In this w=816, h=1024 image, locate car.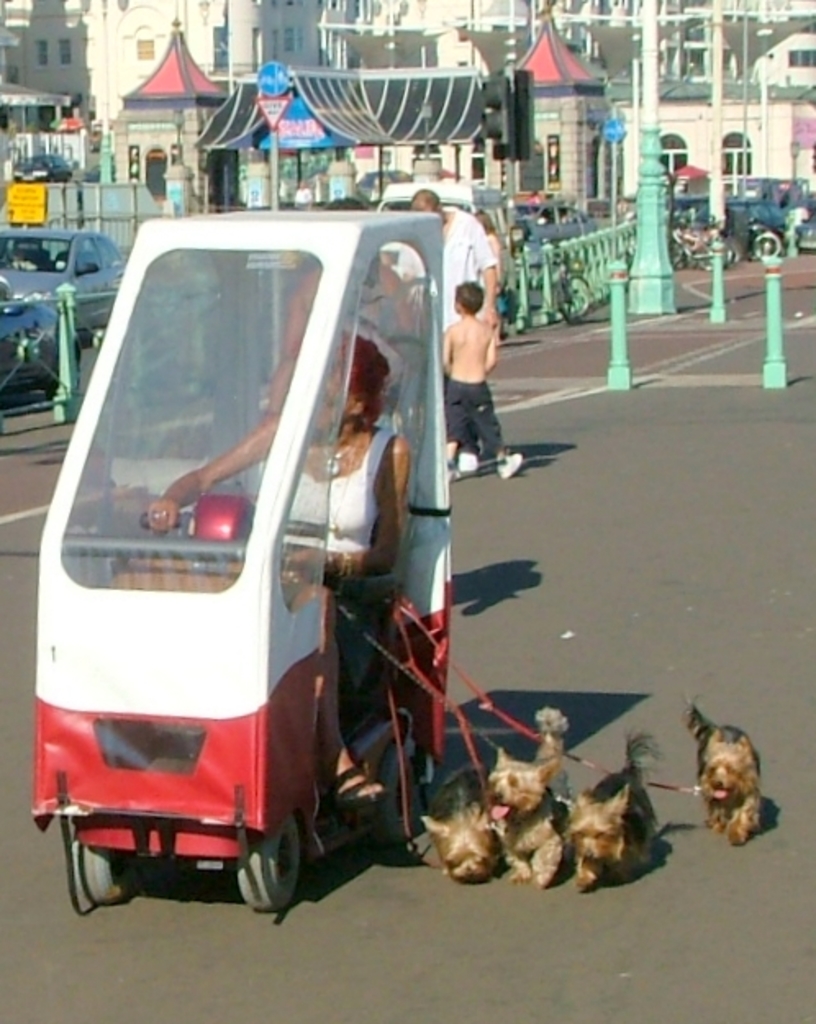
Bounding box: crop(505, 185, 588, 265).
